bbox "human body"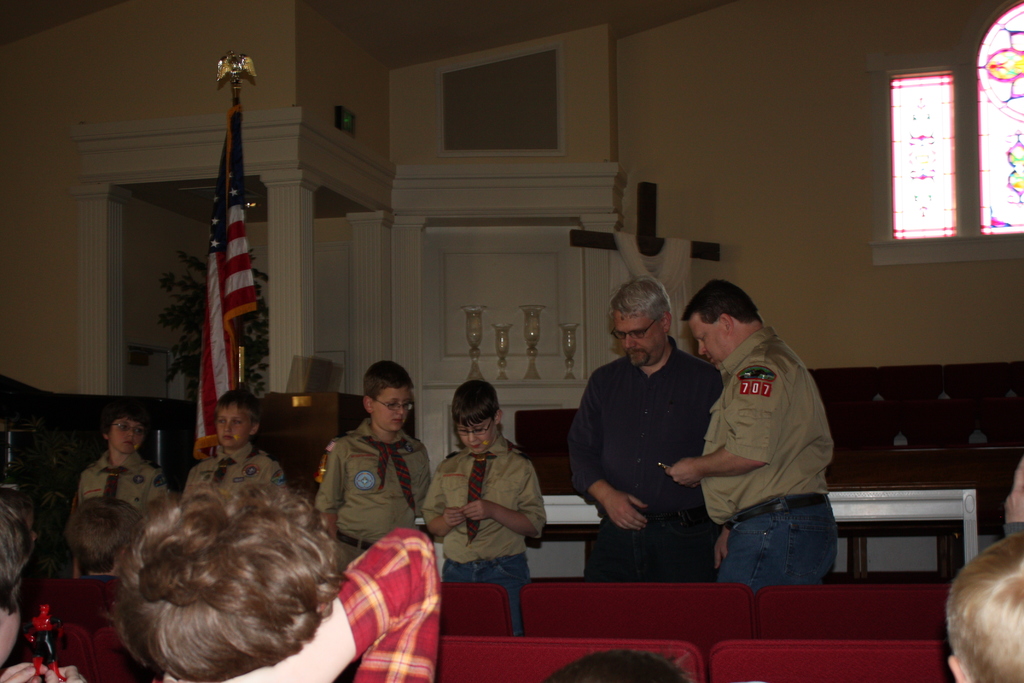
(565,340,724,582)
